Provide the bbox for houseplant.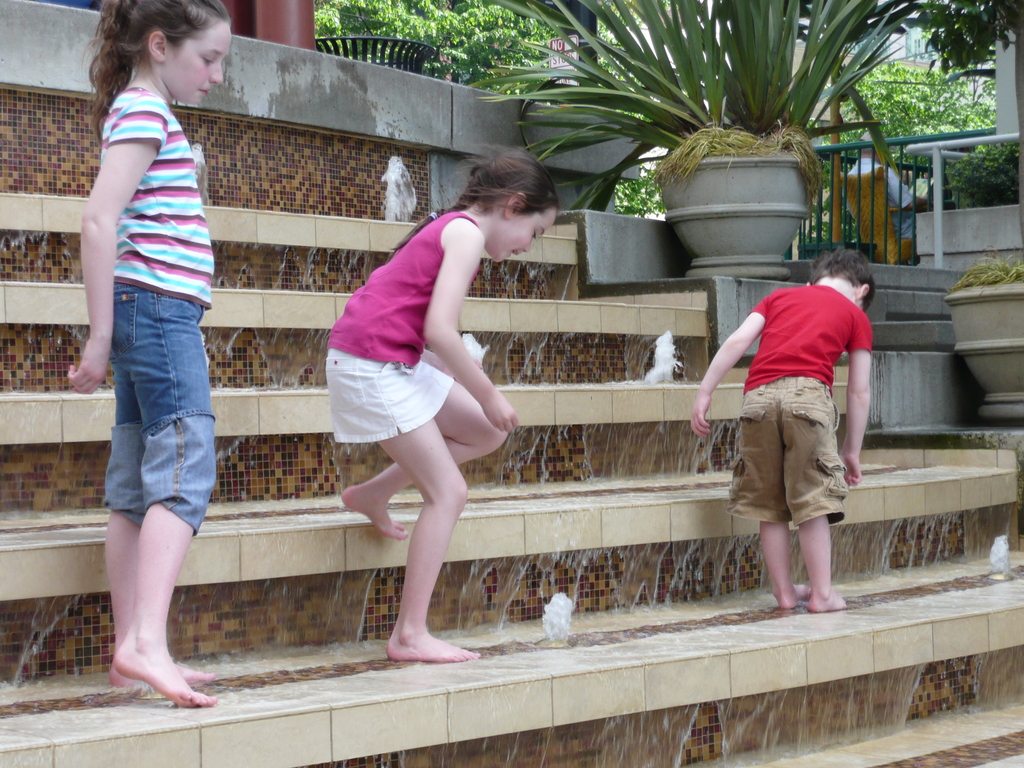
box=[945, 250, 1023, 429].
